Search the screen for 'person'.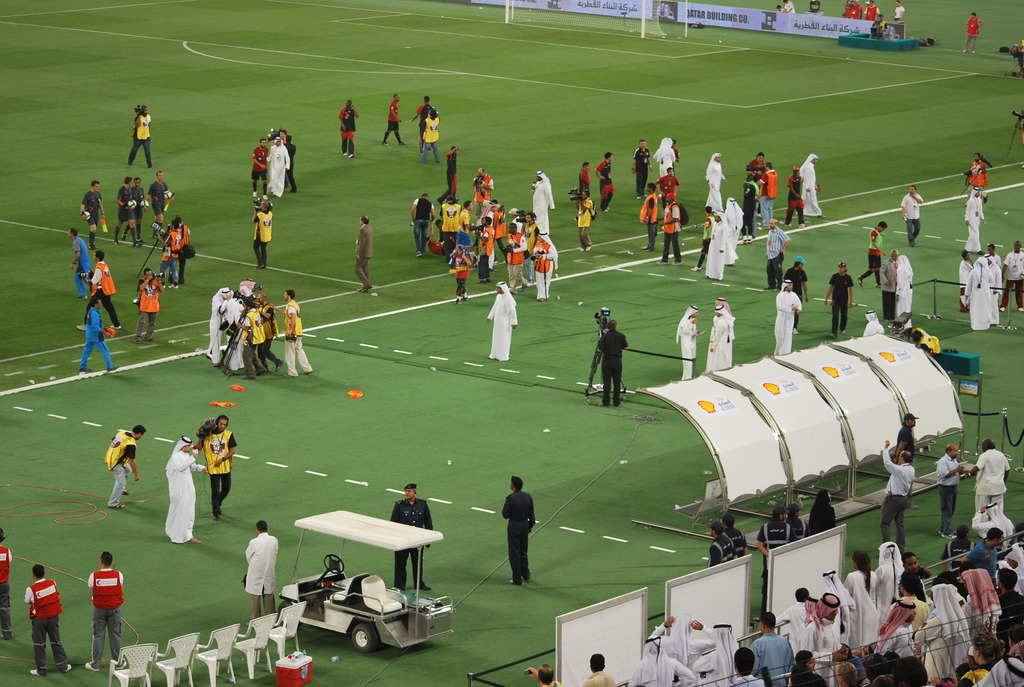
Found at <bbox>432, 144, 463, 203</bbox>.
